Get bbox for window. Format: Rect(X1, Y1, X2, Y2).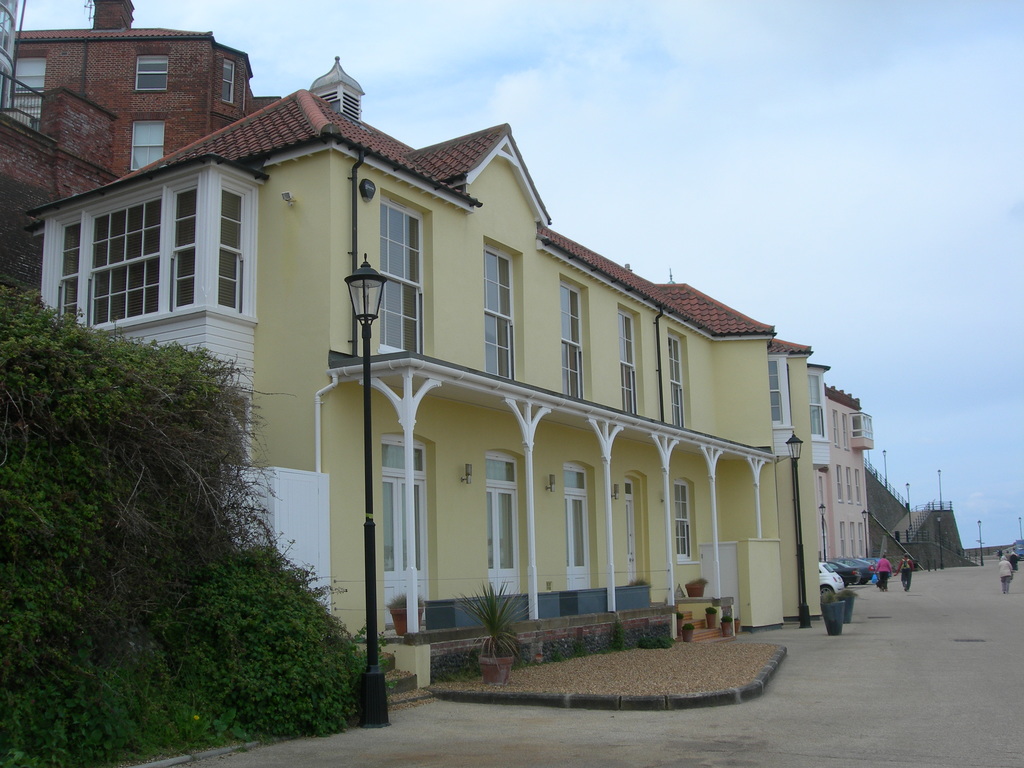
Rect(562, 274, 593, 397).
